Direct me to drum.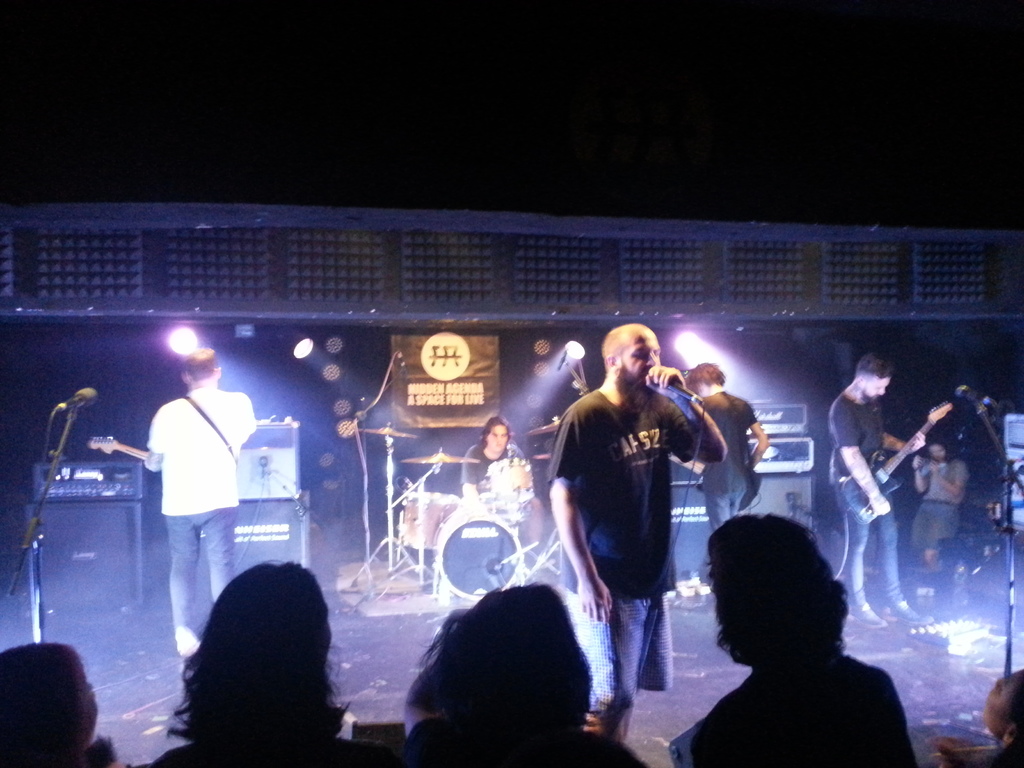
Direction: box=[401, 491, 459, 552].
